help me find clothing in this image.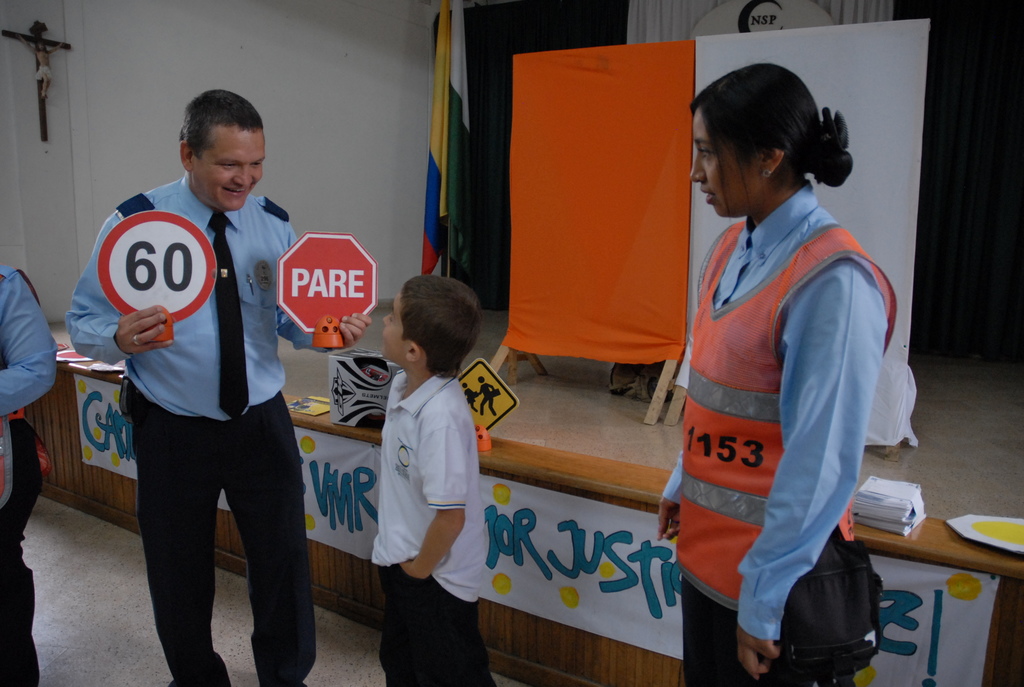
Found it: [374, 370, 509, 686].
